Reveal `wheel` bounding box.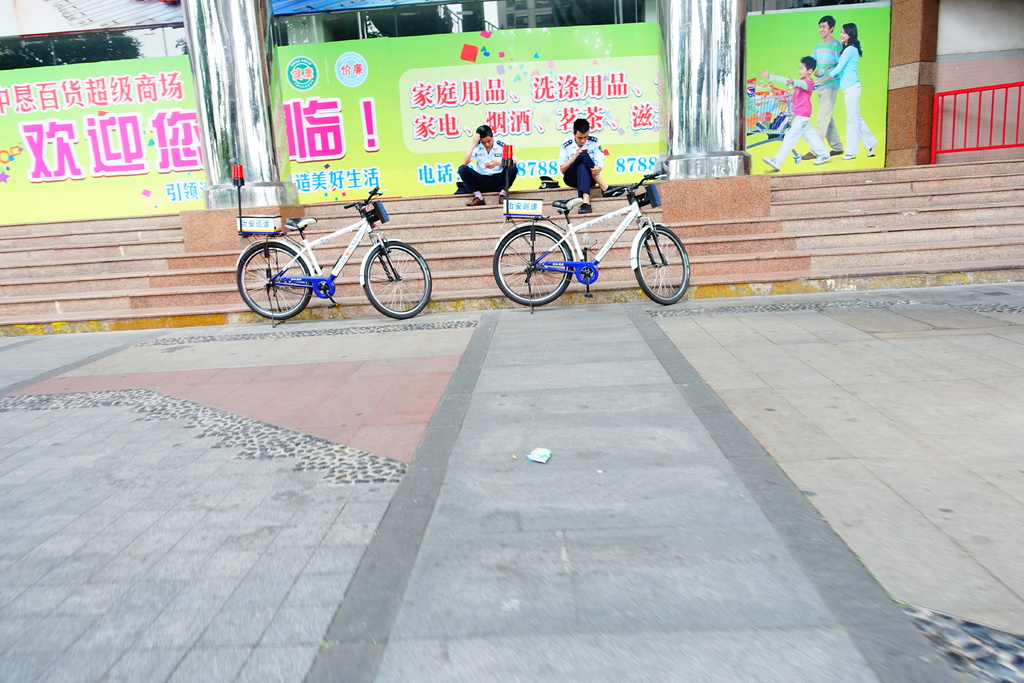
Revealed: {"left": 499, "top": 227, "right": 572, "bottom": 313}.
